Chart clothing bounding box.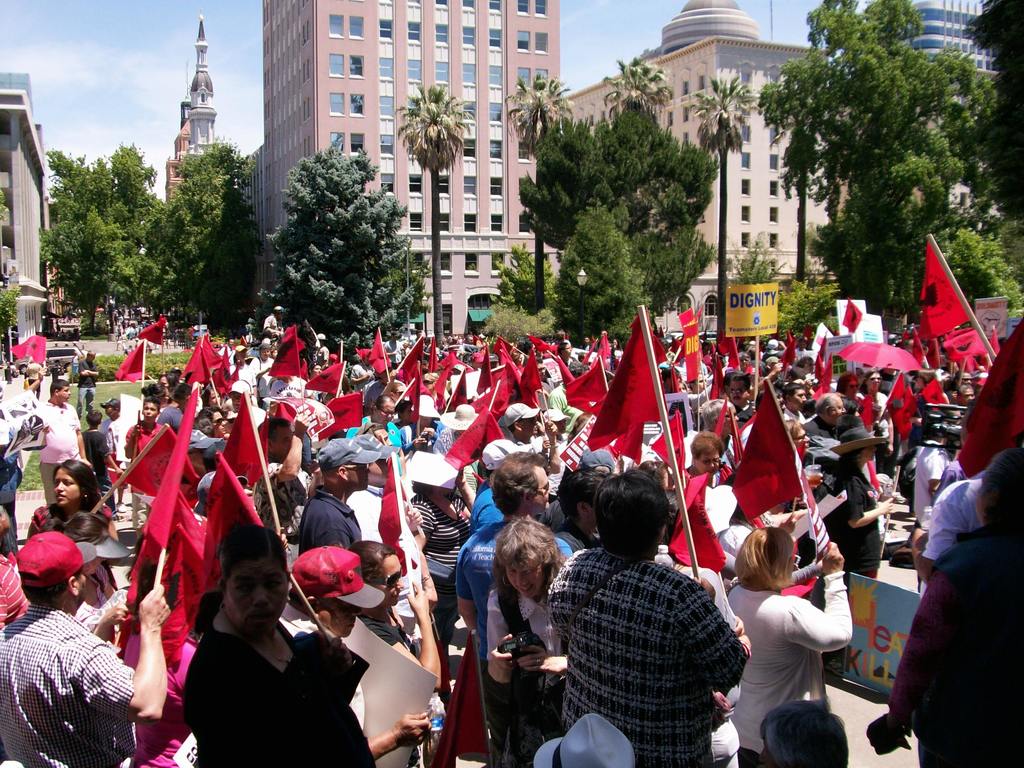
Charted: select_region(136, 405, 175, 522).
